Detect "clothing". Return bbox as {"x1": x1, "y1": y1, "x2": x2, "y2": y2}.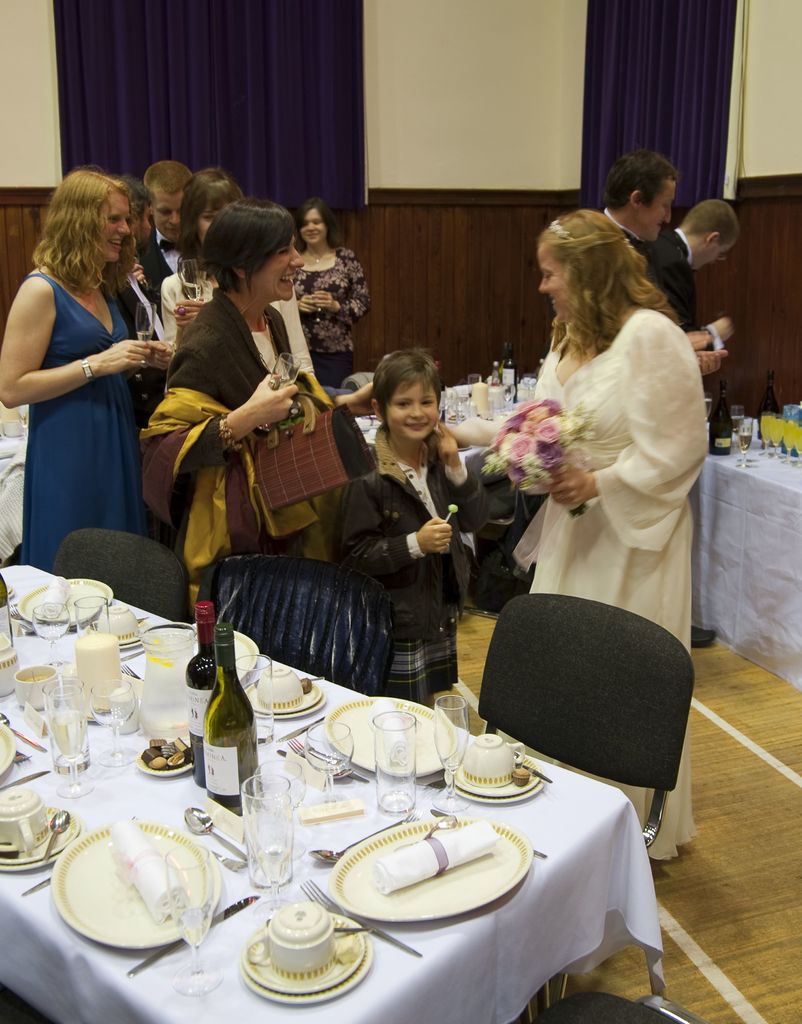
{"x1": 331, "y1": 422, "x2": 492, "y2": 704}.
